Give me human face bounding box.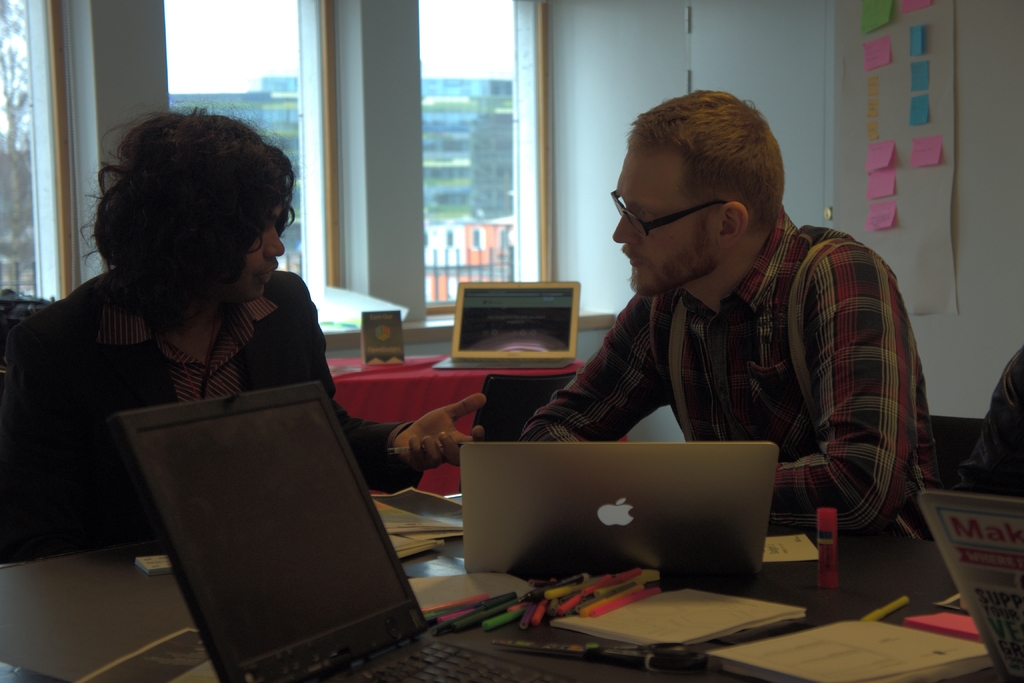
234/197/284/302.
